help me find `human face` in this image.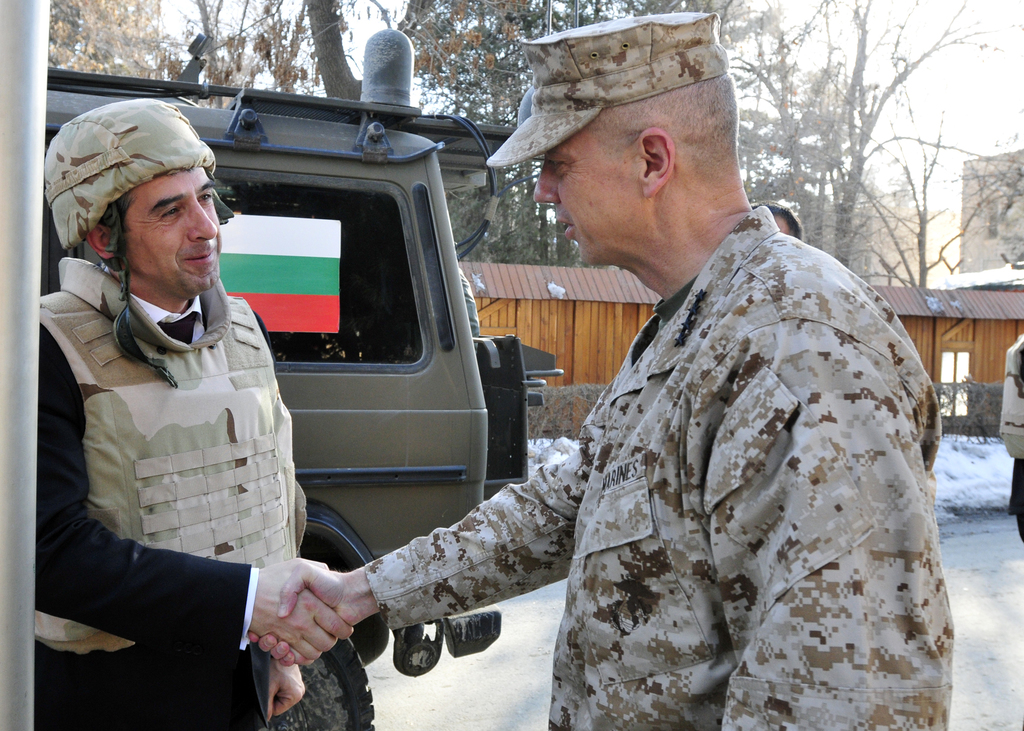
Found it: 528, 116, 646, 266.
